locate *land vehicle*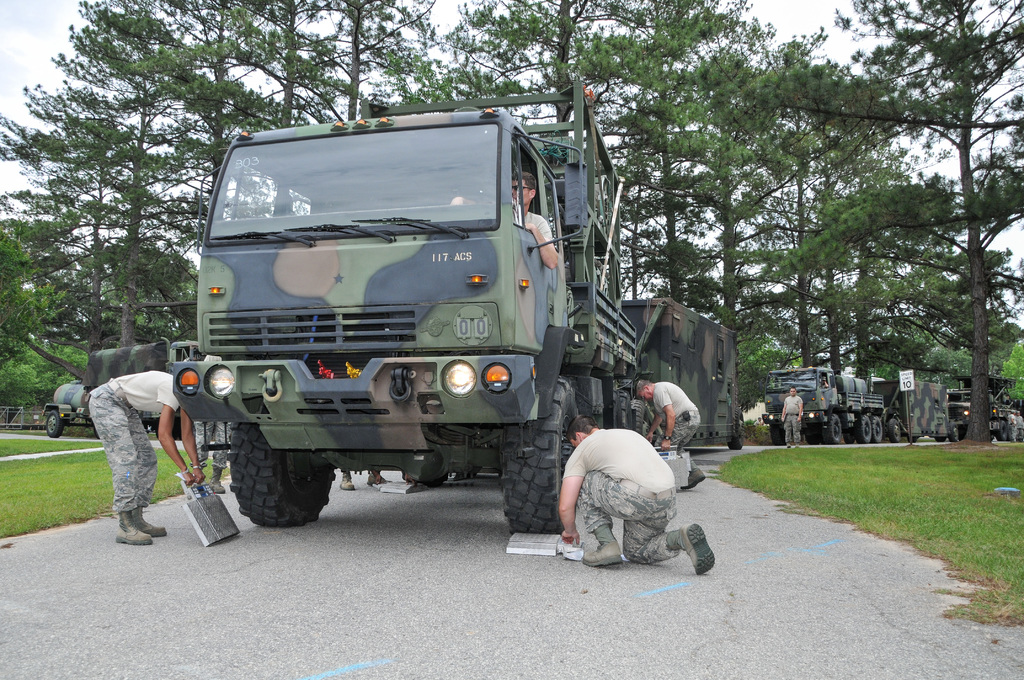
rect(45, 341, 211, 440)
